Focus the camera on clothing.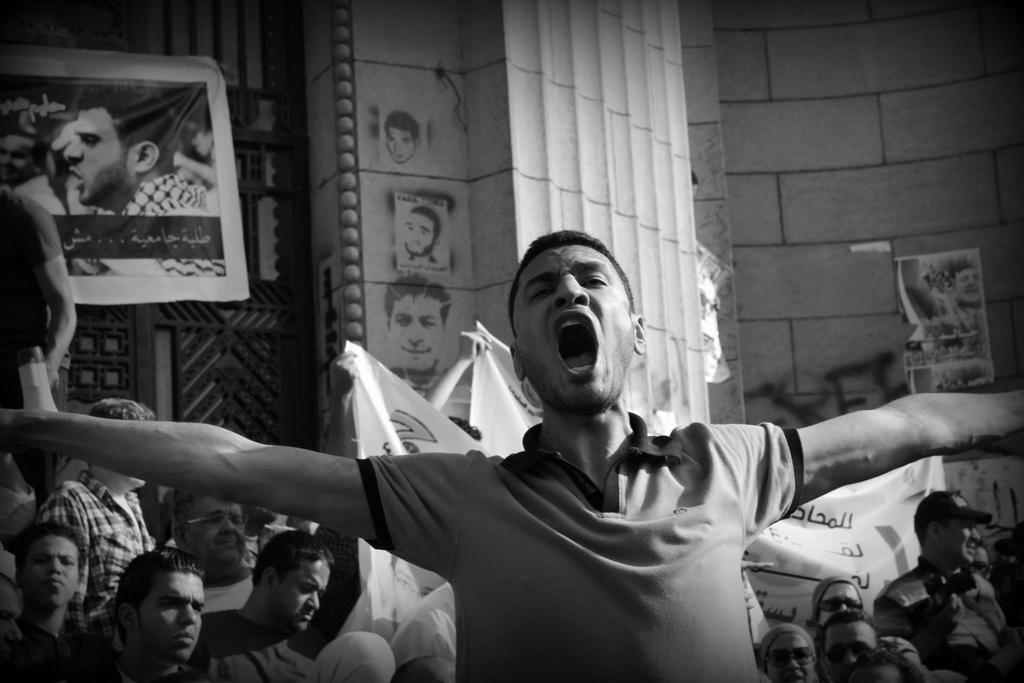
Focus region: bbox=[988, 554, 1023, 624].
